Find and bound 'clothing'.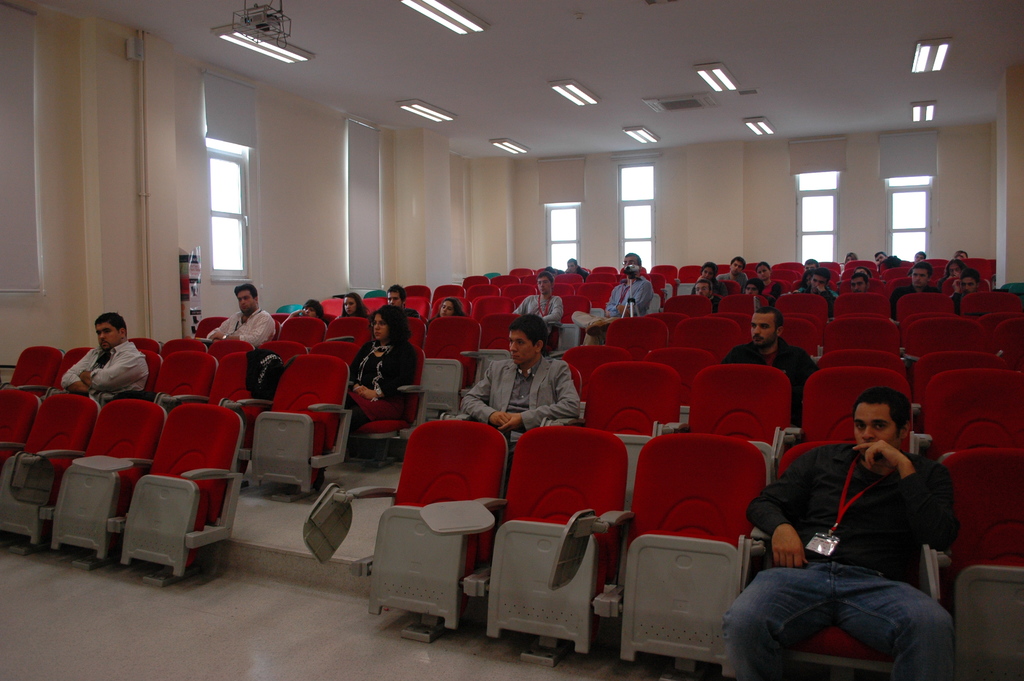
Bound: [x1=721, y1=443, x2=956, y2=680].
